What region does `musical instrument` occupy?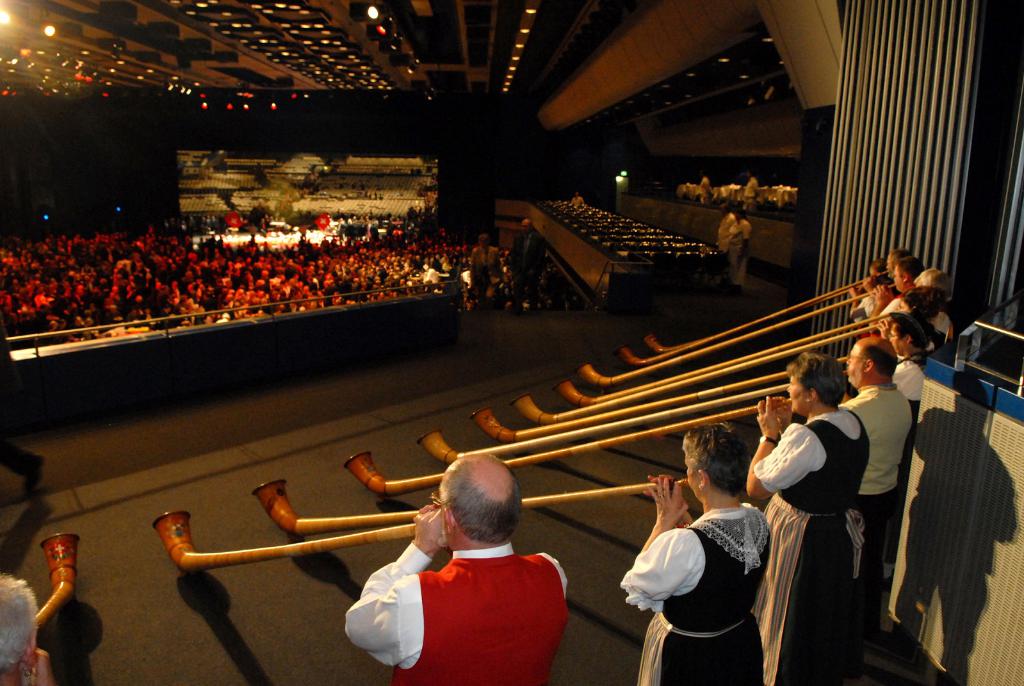
l=408, t=393, r=793, b=468.
